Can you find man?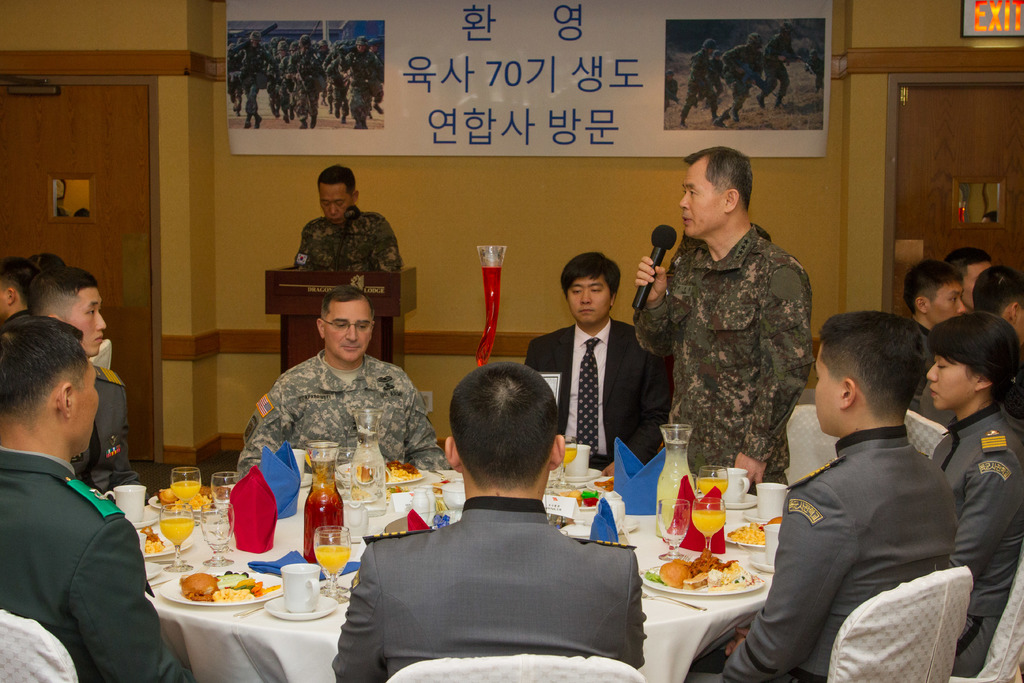
Yes, bounding box: l=721, t=309, r=960, b=682.
